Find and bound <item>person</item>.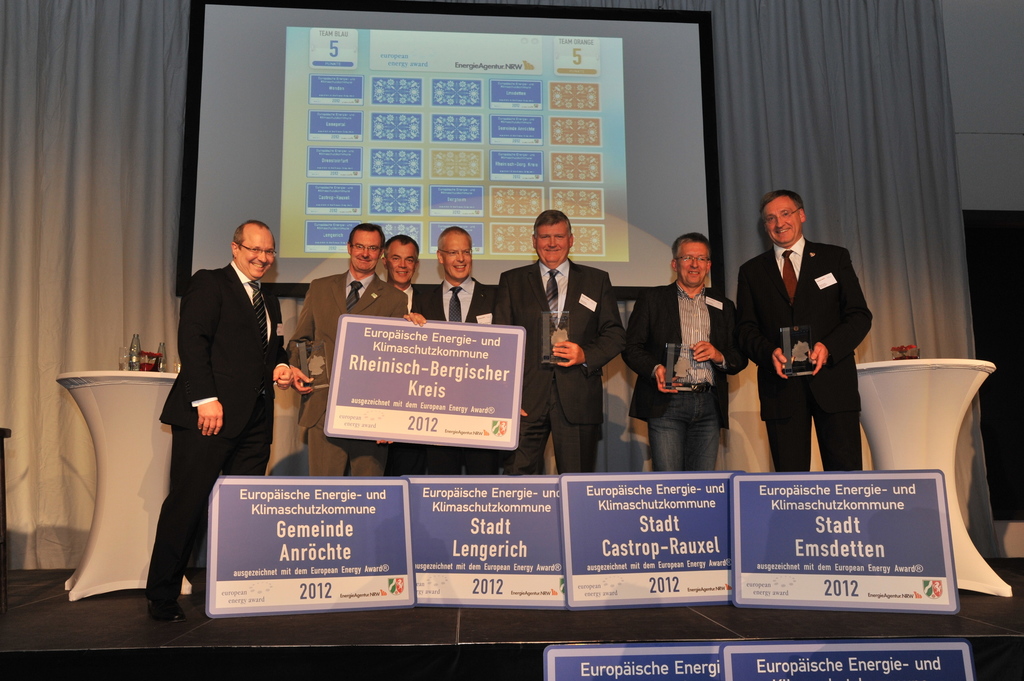
Bound: x1=491 y1=209 x2=626 y2=476.
